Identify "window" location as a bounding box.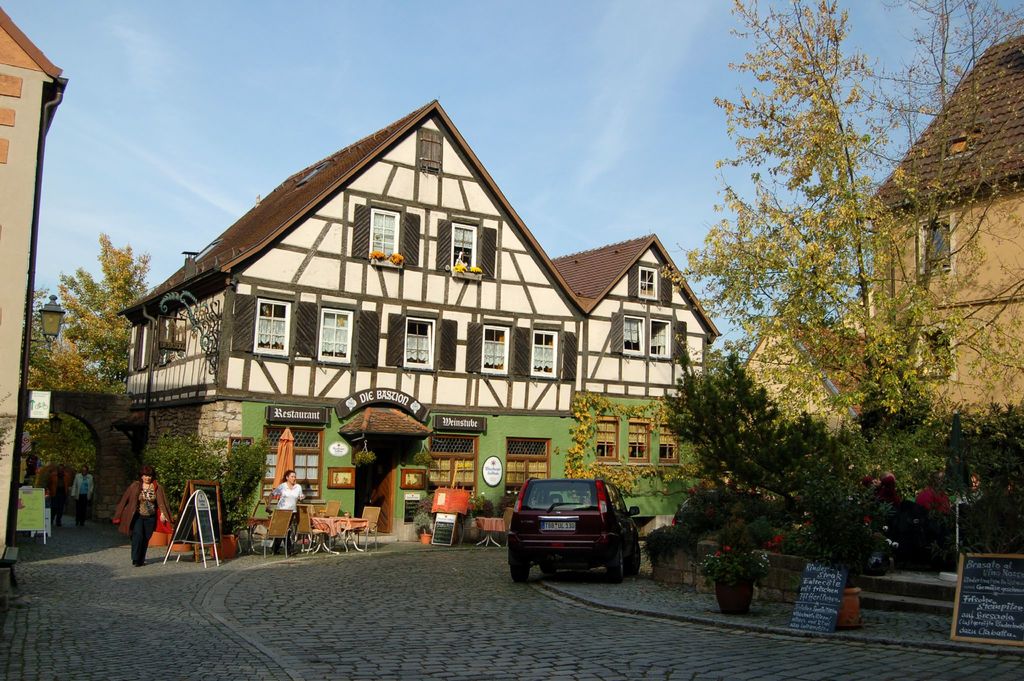
{"left": 917, "top": 329, "right": 950, "bottom": 373}.
